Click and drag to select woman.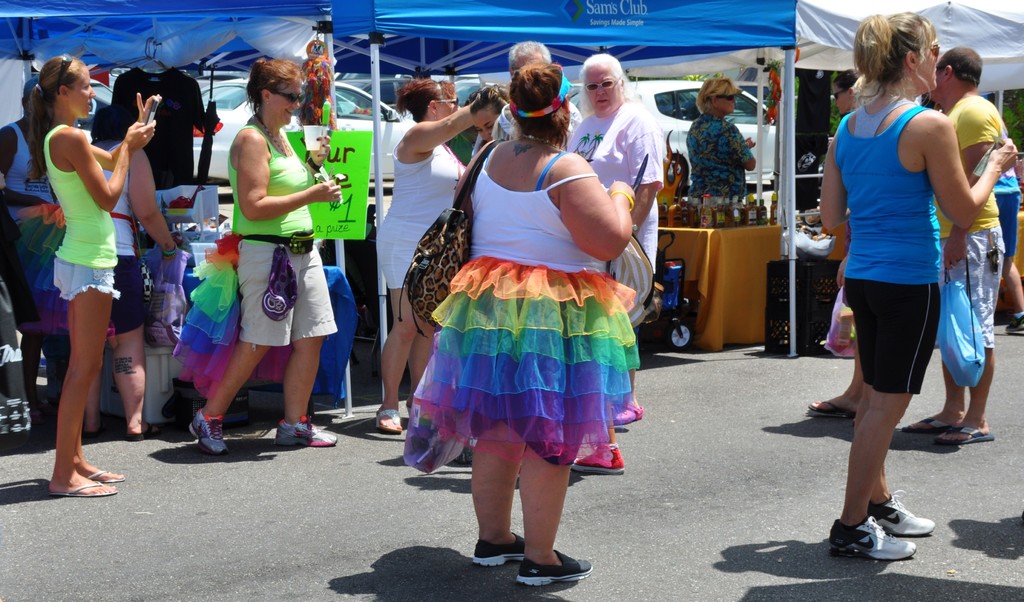
Selection: bbox=(564, 45, 670, 435).
